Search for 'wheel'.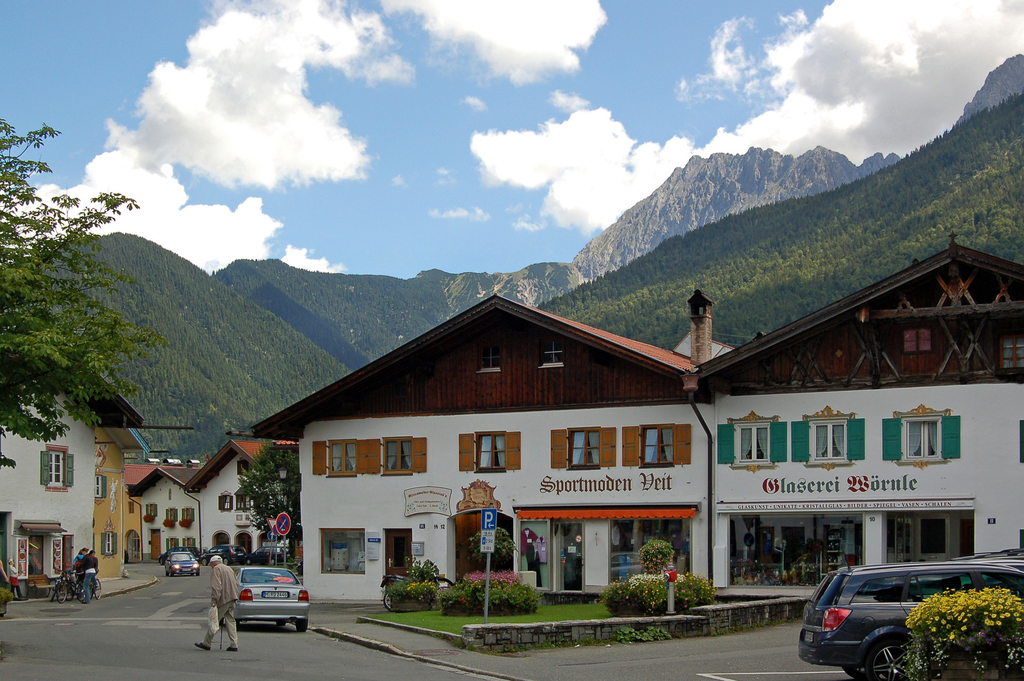
Found at box(92, 578, 105, 603).
